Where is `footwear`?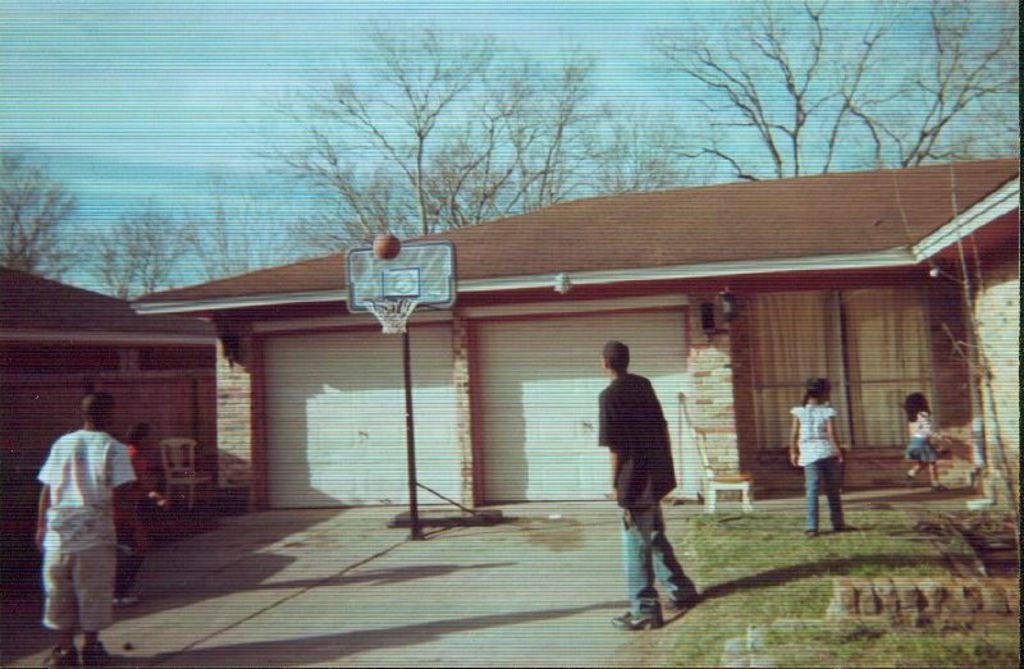
901 473 910 489.
